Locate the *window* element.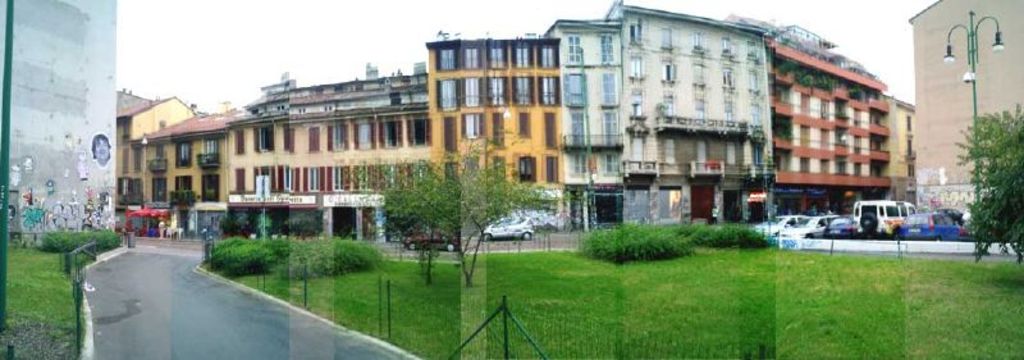
Element bbox: <region>114, 174, 143, 208</region>.
